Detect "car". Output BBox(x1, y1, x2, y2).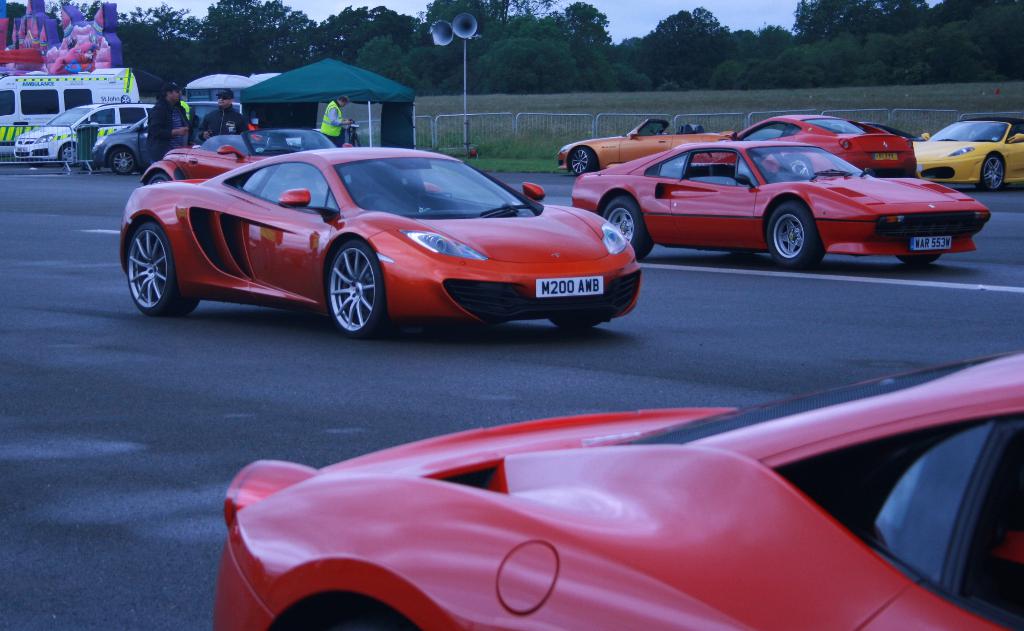
BBox(13, 101, 157, 165).
